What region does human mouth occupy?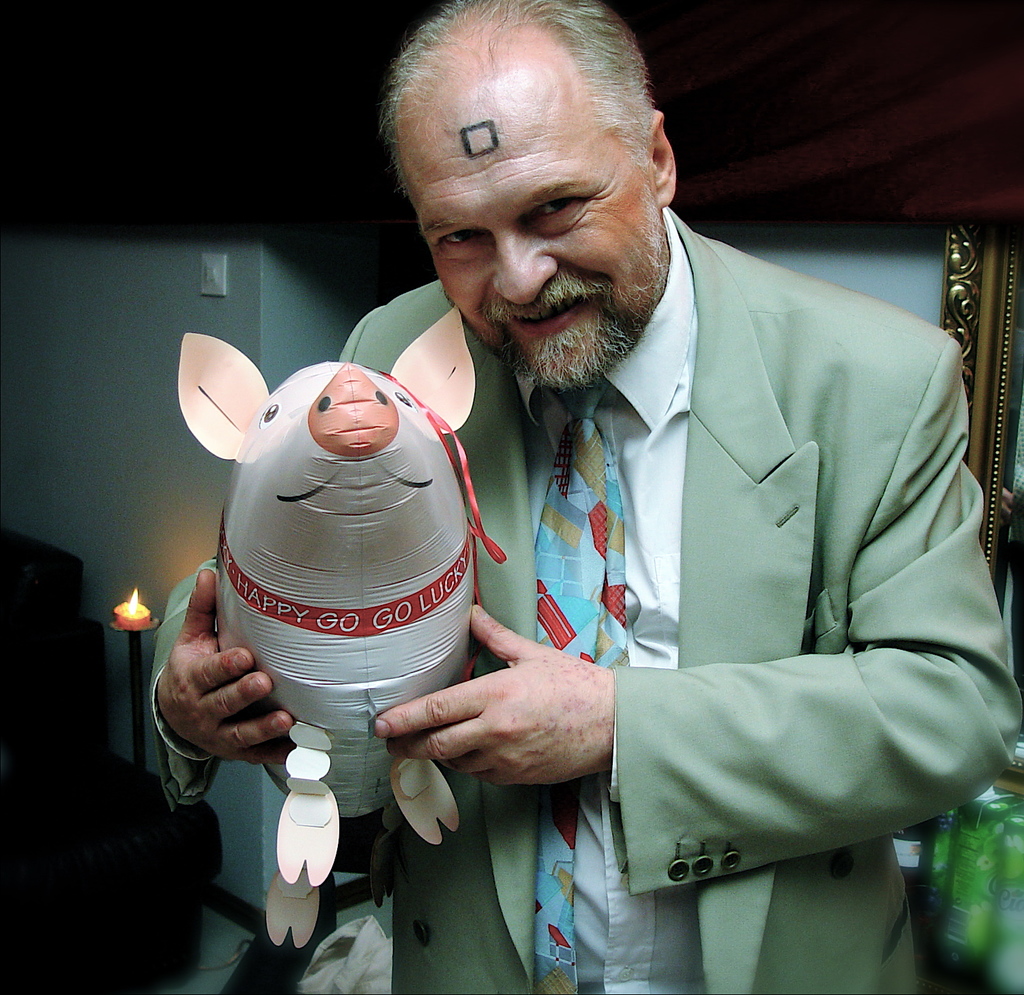
<region>499, 294, 595, 352</region>.
